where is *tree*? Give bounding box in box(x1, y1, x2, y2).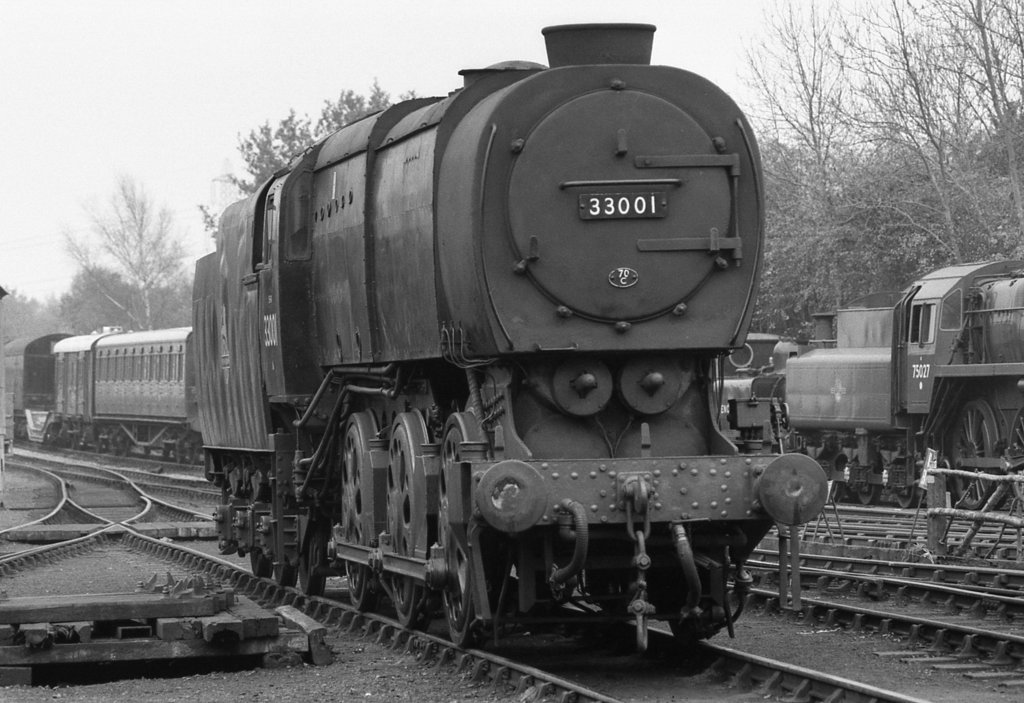
box(878, 0, 1023, 253).
